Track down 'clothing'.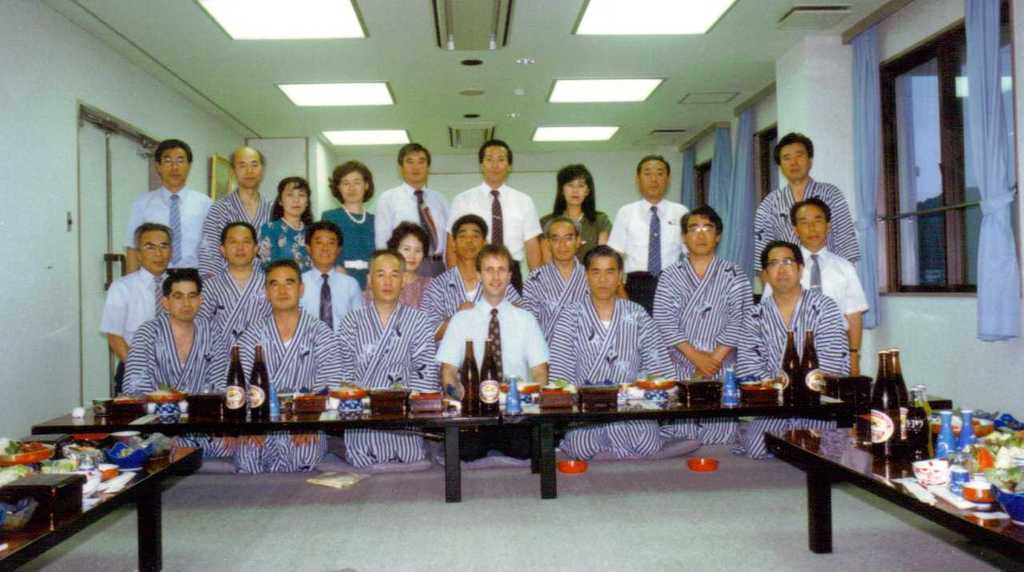
Tracked to 255 210 312 270.
